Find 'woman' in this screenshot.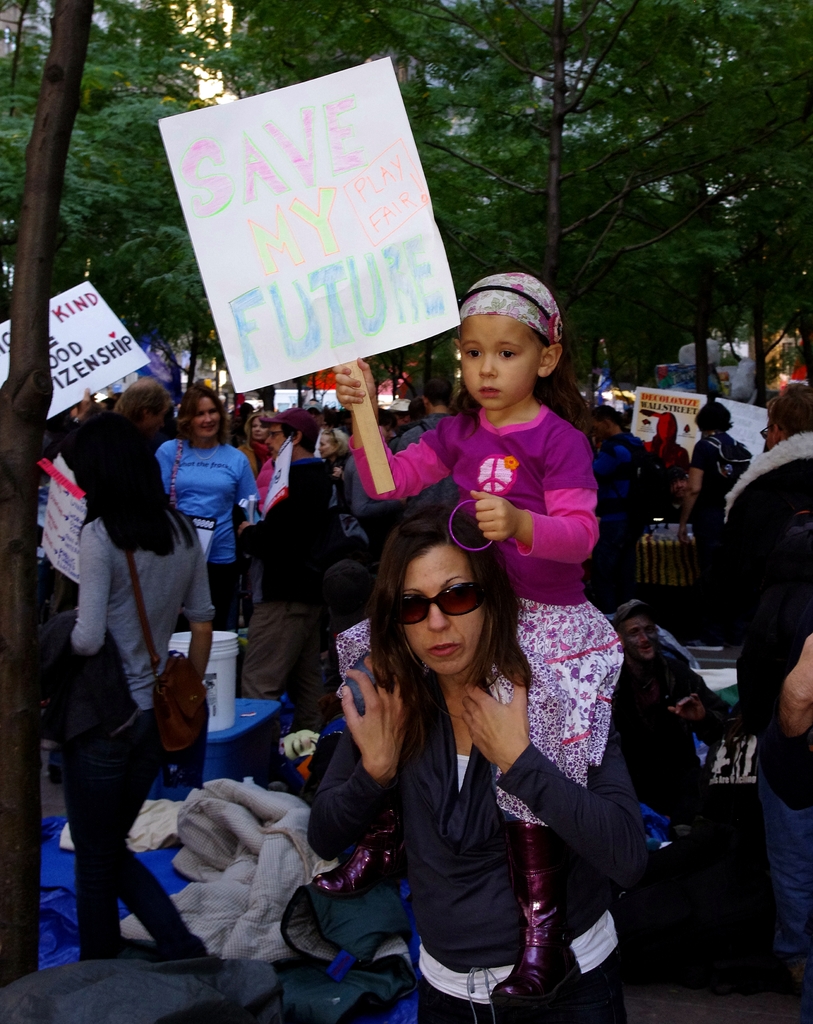
The bounding box for 'woman' is <bbox>156, 387, 259, 634</bbox>.
